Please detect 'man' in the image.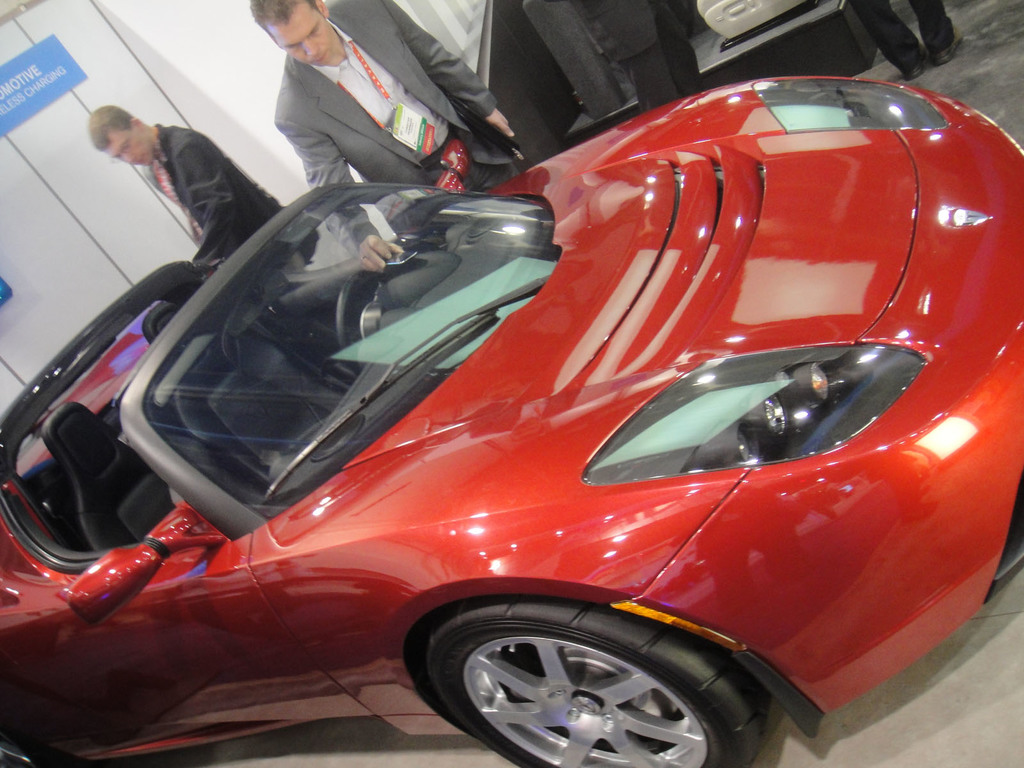
x1=851 y1=0 x2=970 y2=87.
